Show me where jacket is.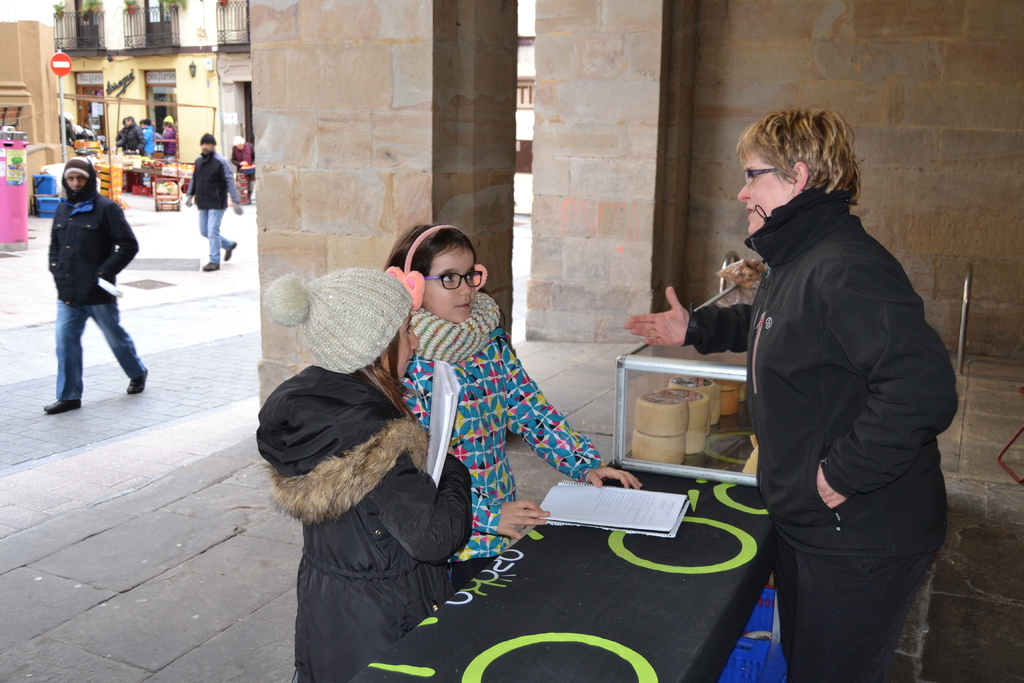
jacket is at x1=249, y1=286, x2=478, y2=660.
